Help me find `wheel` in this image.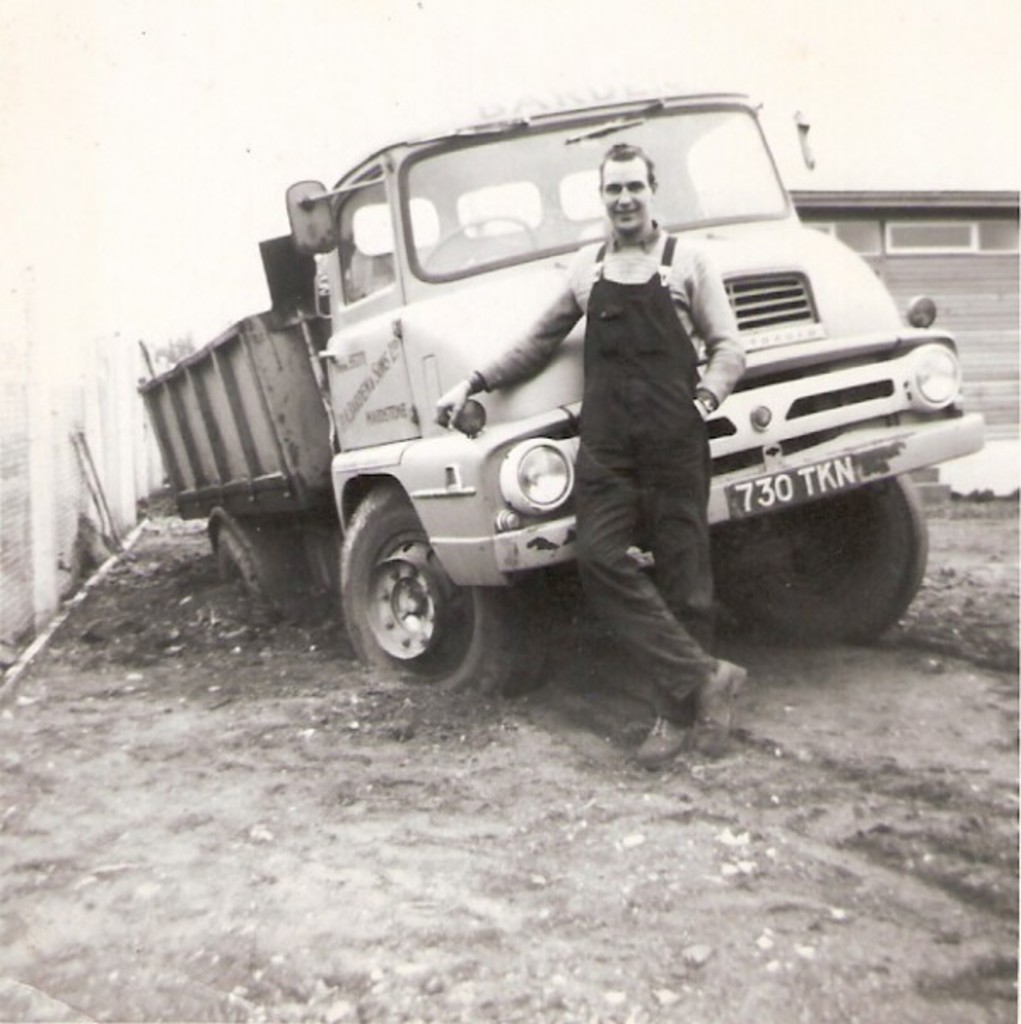
Found it: Rect(338, 495, 488, 684).
